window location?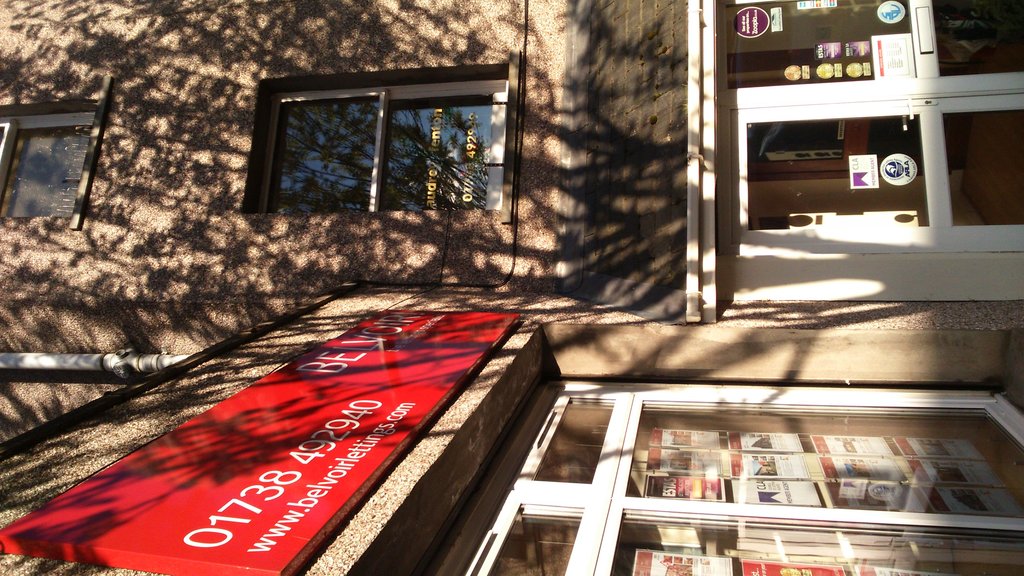
[x1=232, y1=65, x2=534, y2=224]
